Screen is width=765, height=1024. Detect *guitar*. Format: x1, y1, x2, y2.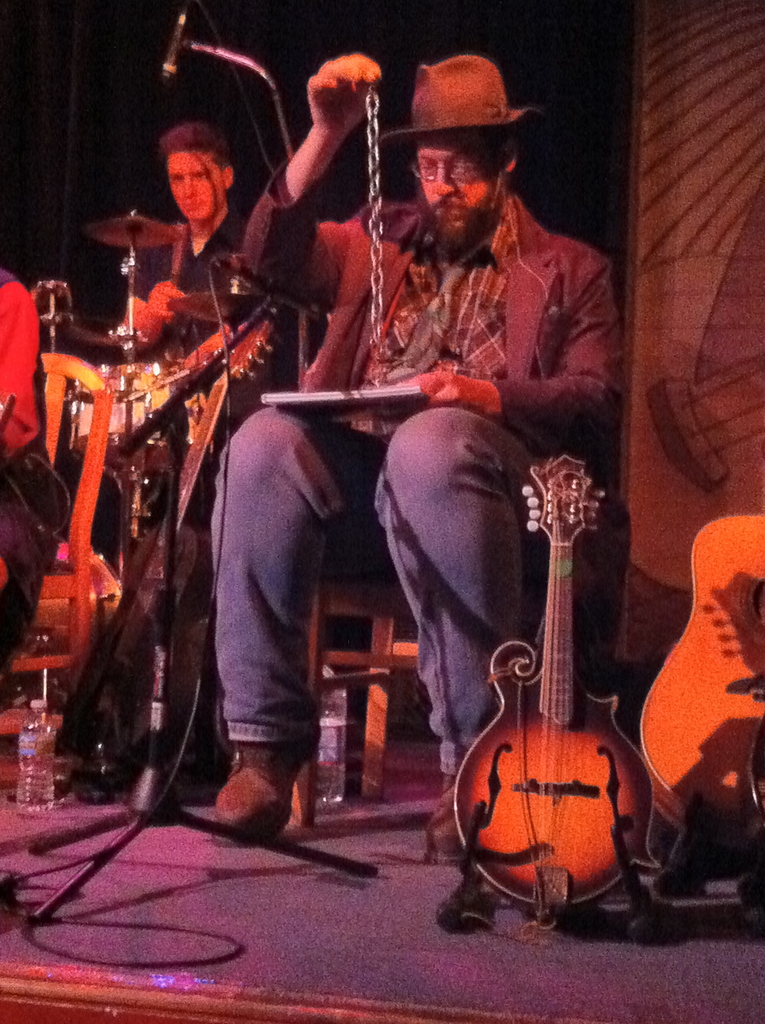
0, 358, 129, 708.
